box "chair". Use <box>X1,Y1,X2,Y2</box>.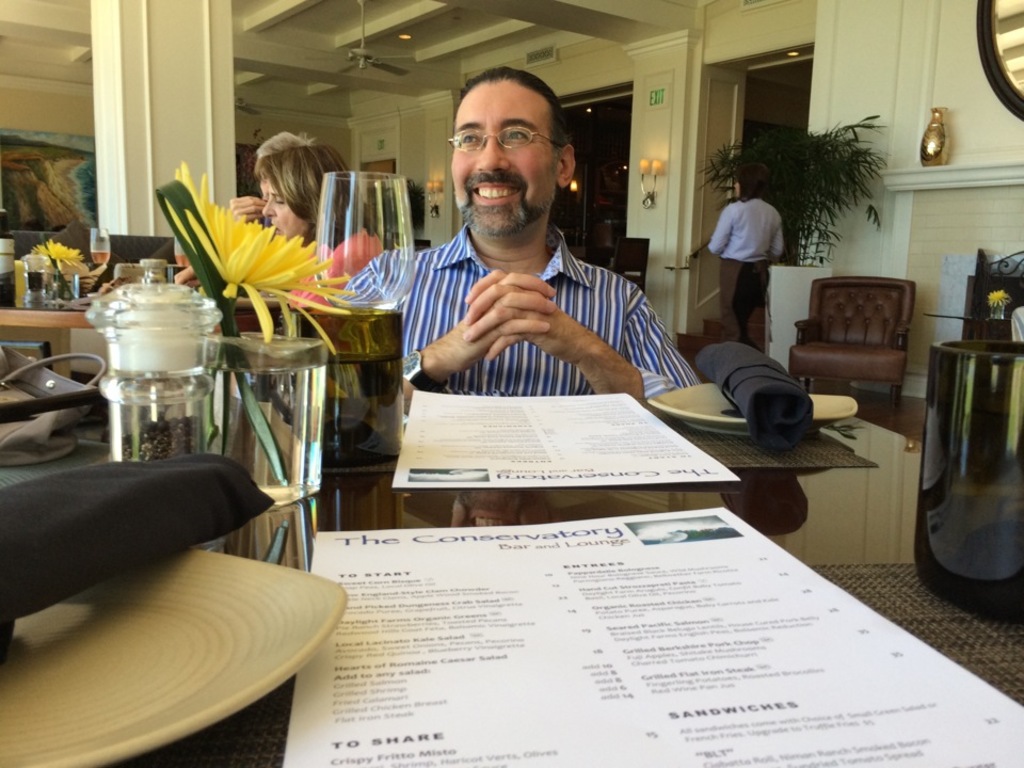
<box>609,238,650,294</box>.
